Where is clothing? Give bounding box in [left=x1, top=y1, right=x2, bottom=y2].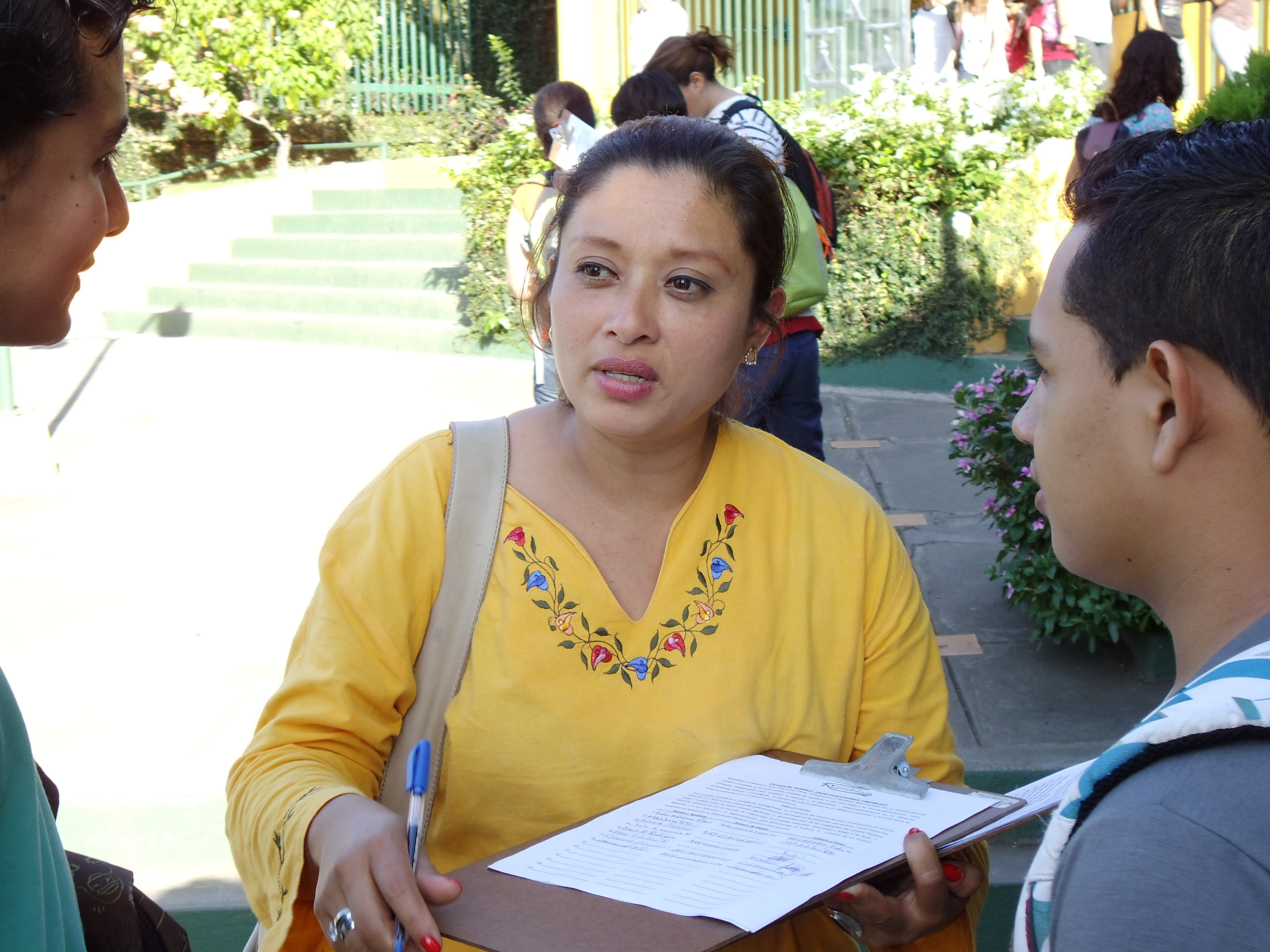
[left=419, top=37, right=456, bottom=57].
